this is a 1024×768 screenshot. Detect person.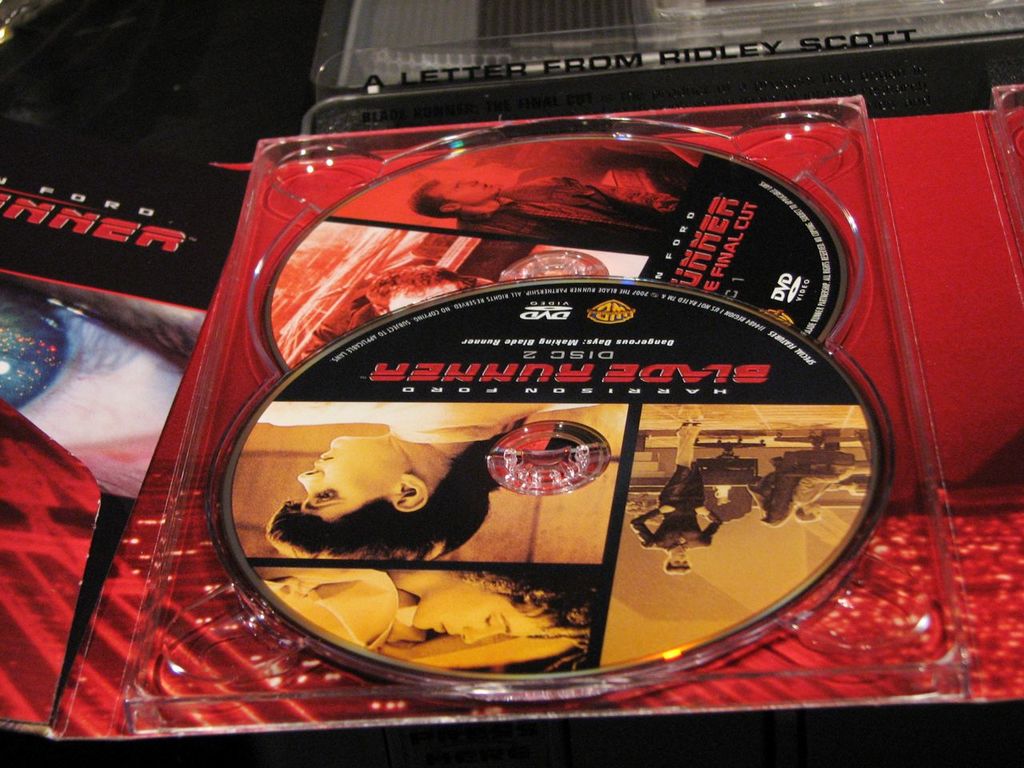
detection(630, 421, 722, 577).
